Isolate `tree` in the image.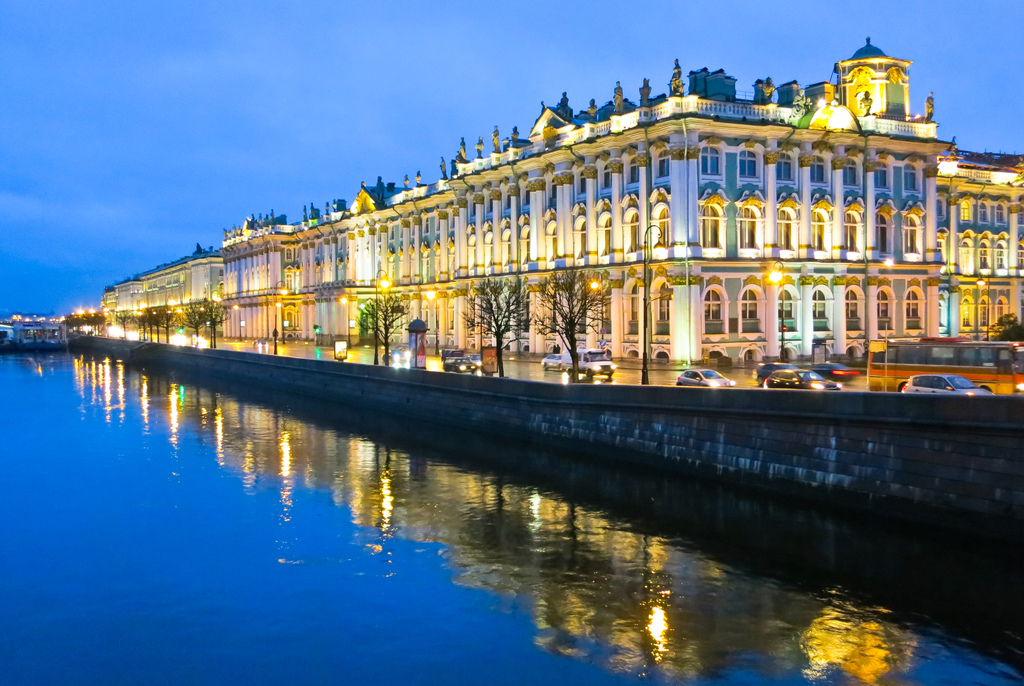
Isolated region: (left=532, top=263, right=612, bottom=386).
